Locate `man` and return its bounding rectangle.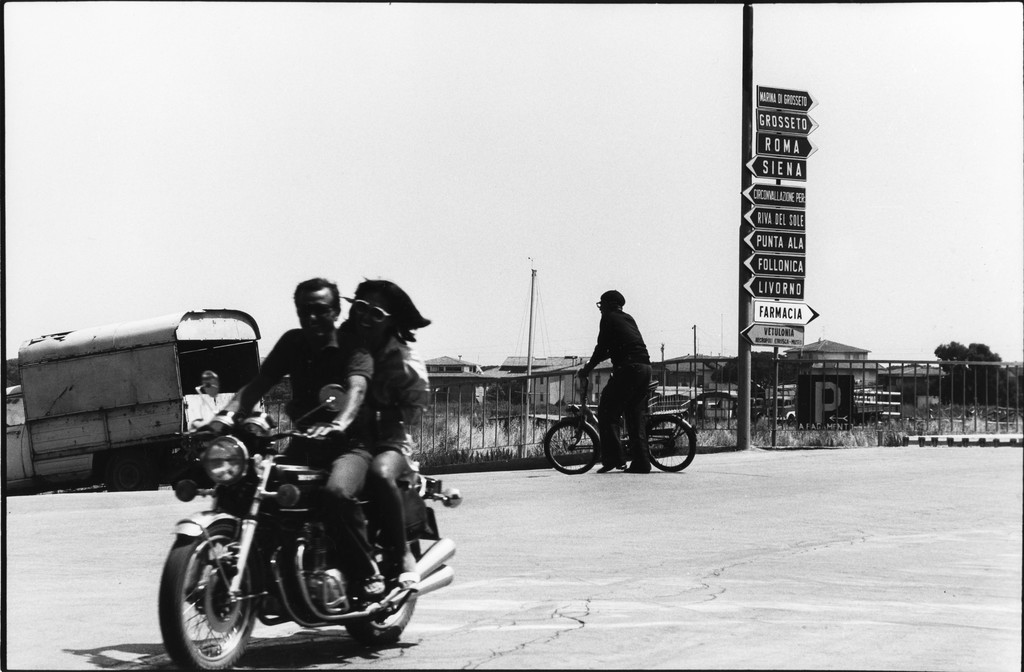
x1=565 y1=295 x2=684 y2=474.
